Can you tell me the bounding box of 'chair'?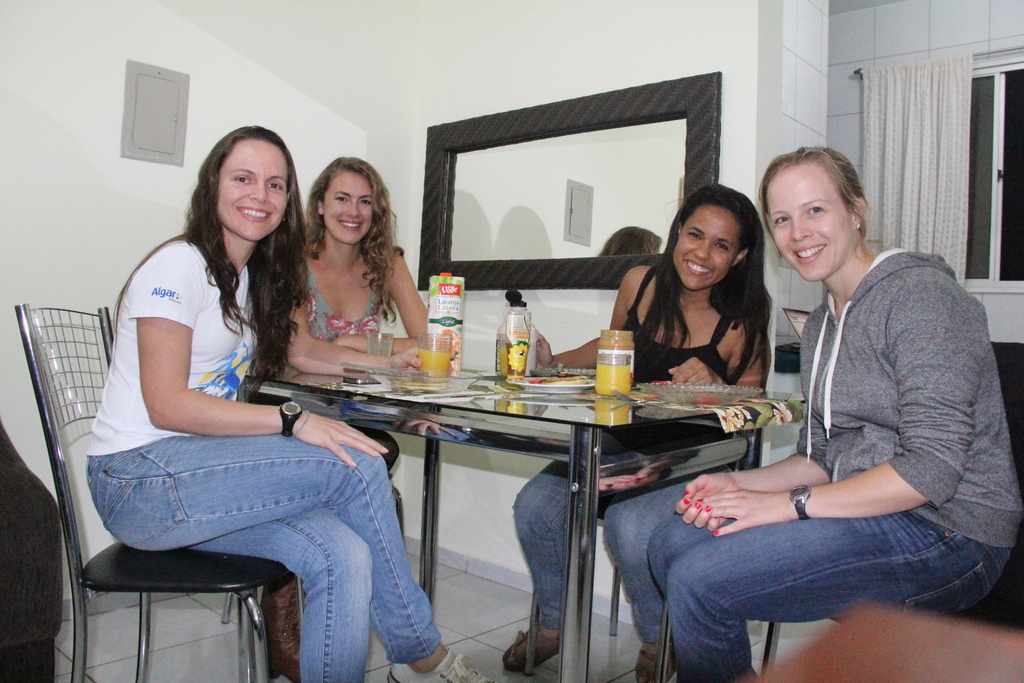
crop(639, 336, 1023, 682).
